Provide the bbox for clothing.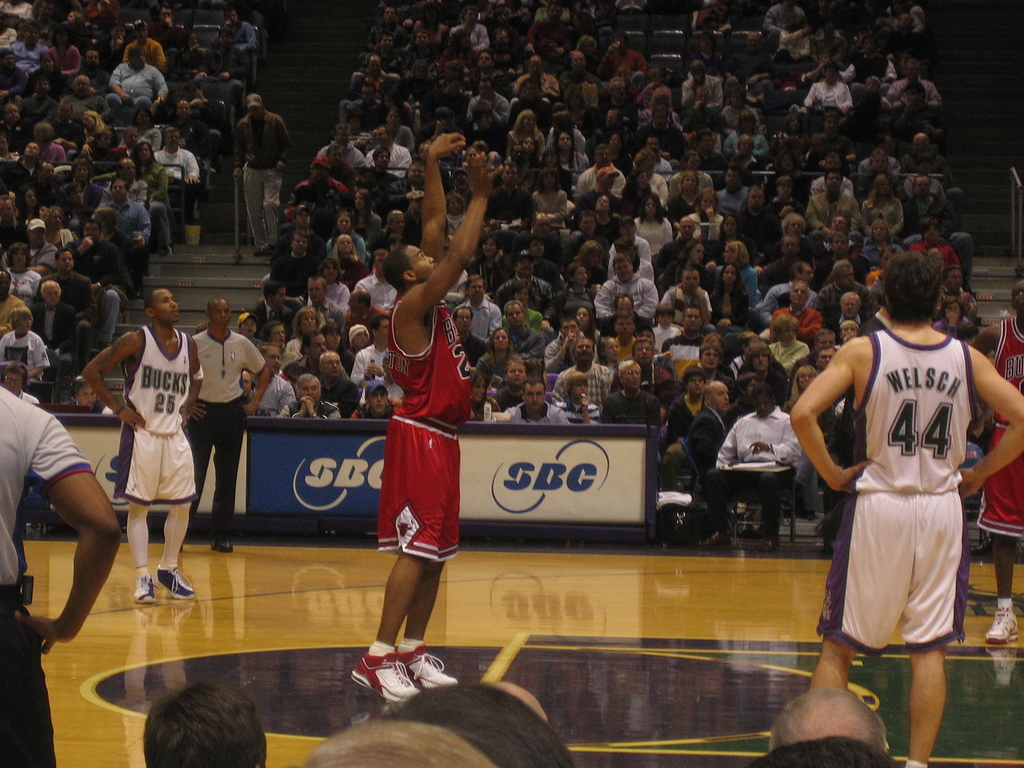
115:324:198:504.
